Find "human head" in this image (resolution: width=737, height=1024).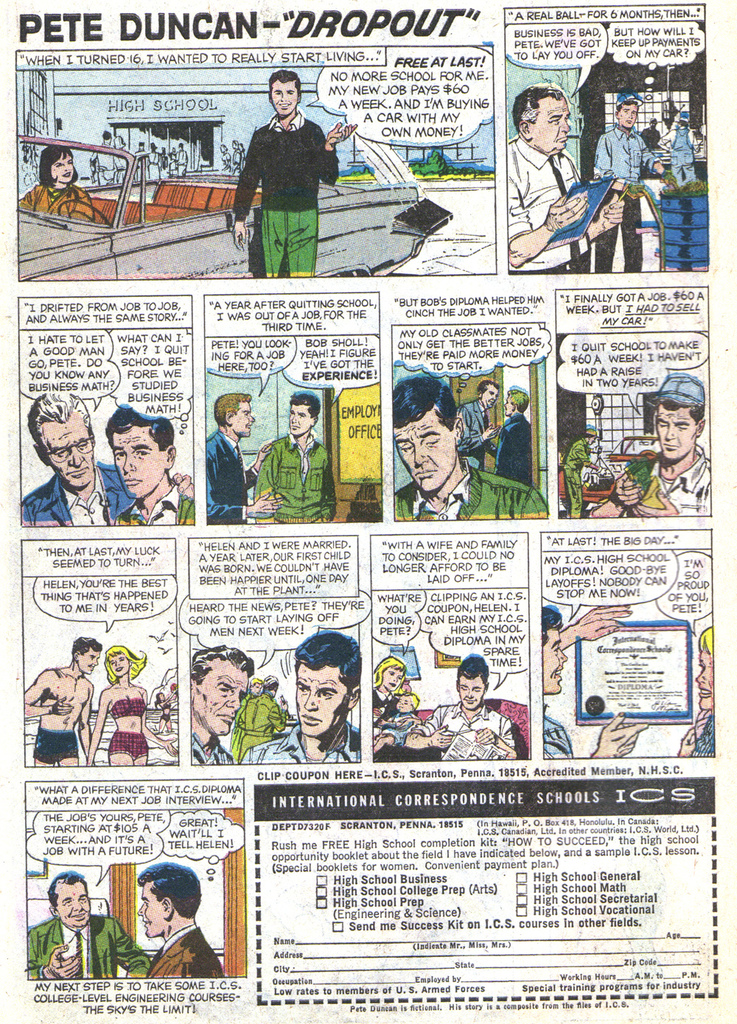
bbox=[674, 115, 690, 134].
